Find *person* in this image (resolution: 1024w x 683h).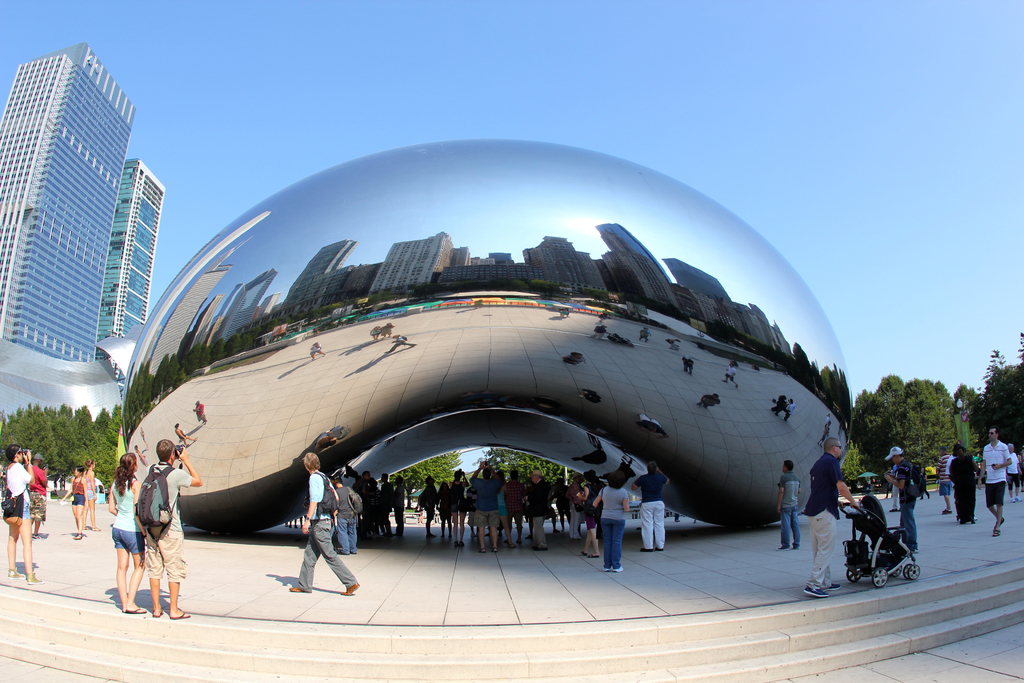
<region>771, 454, 803, 557</region>.
